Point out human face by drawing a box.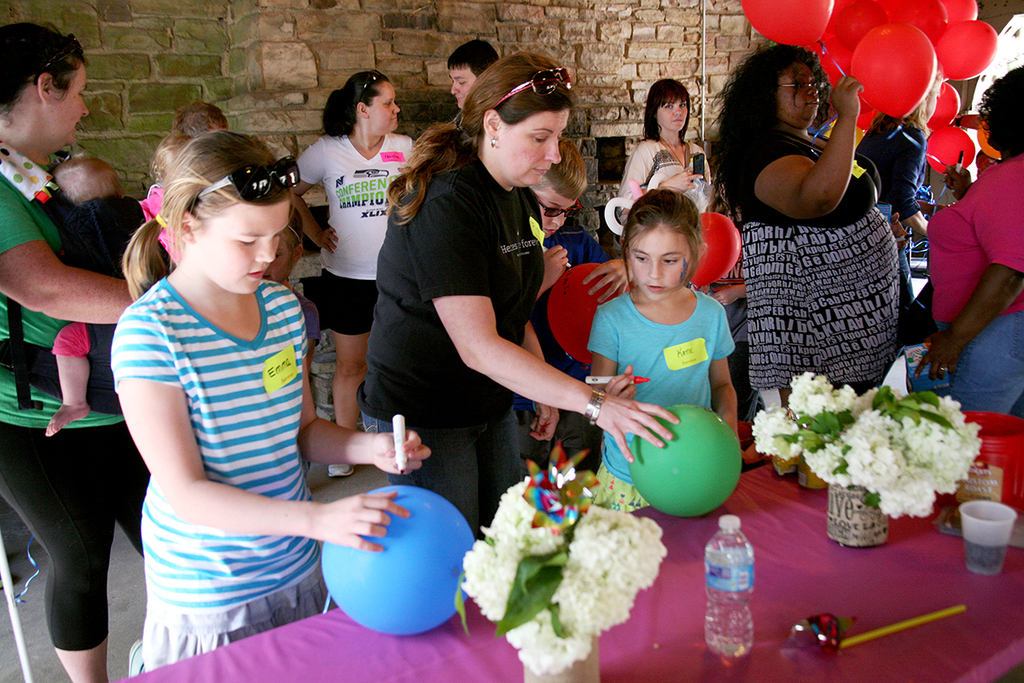
x1=660 y1=96 x2=690 y2=128.
